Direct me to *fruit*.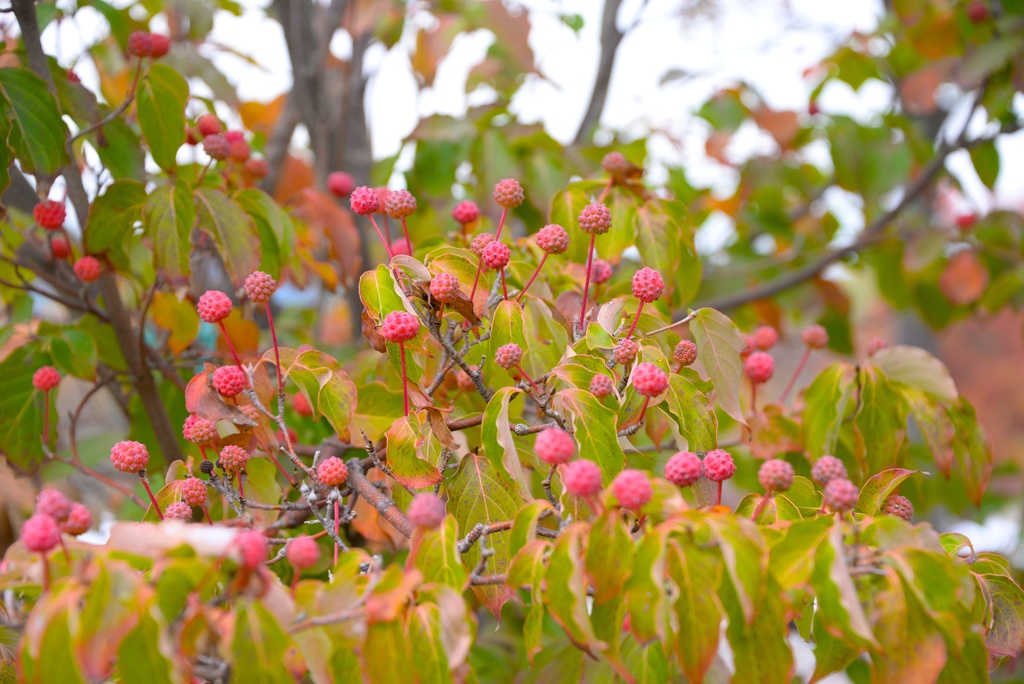
Direction: region(566, 450, 605, 507).
